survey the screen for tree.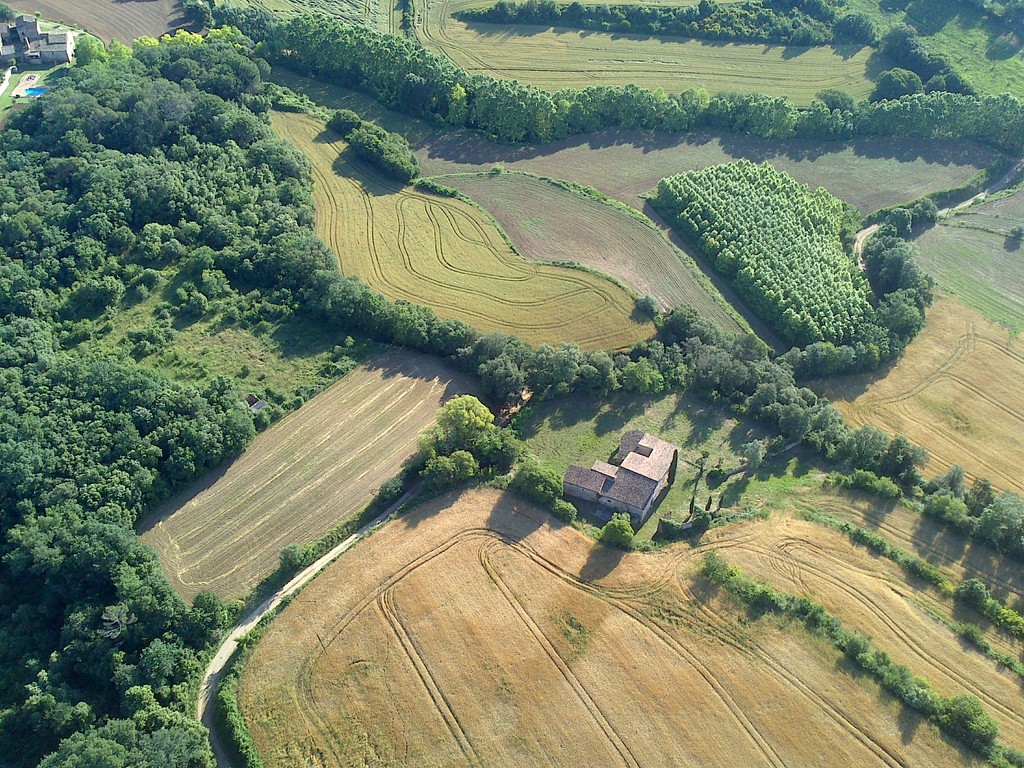
Survey found: bbox=[932, 70, 977, 93].
